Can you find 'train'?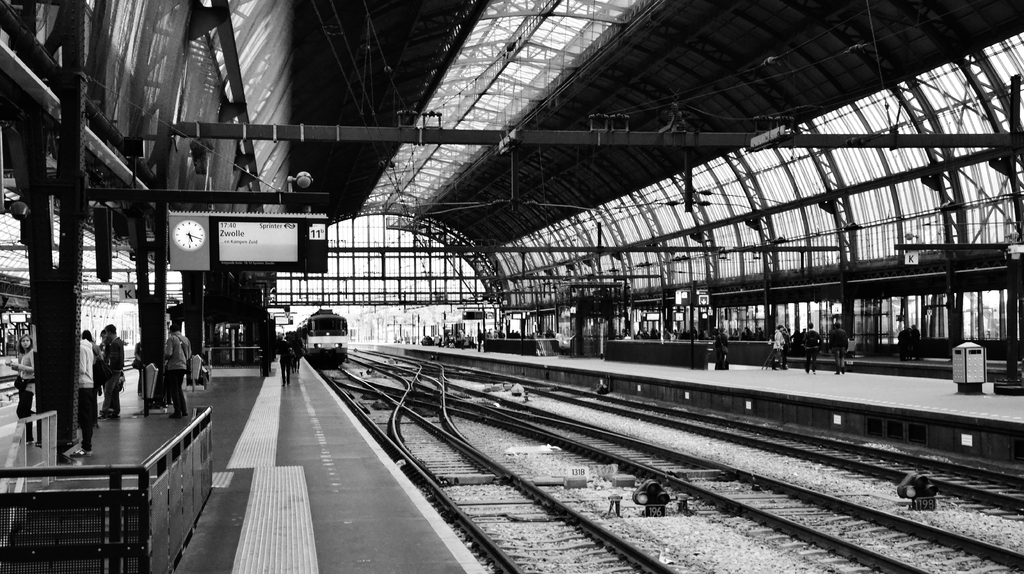
Yes, bounding box: rect(287, 311, 350, 367).
